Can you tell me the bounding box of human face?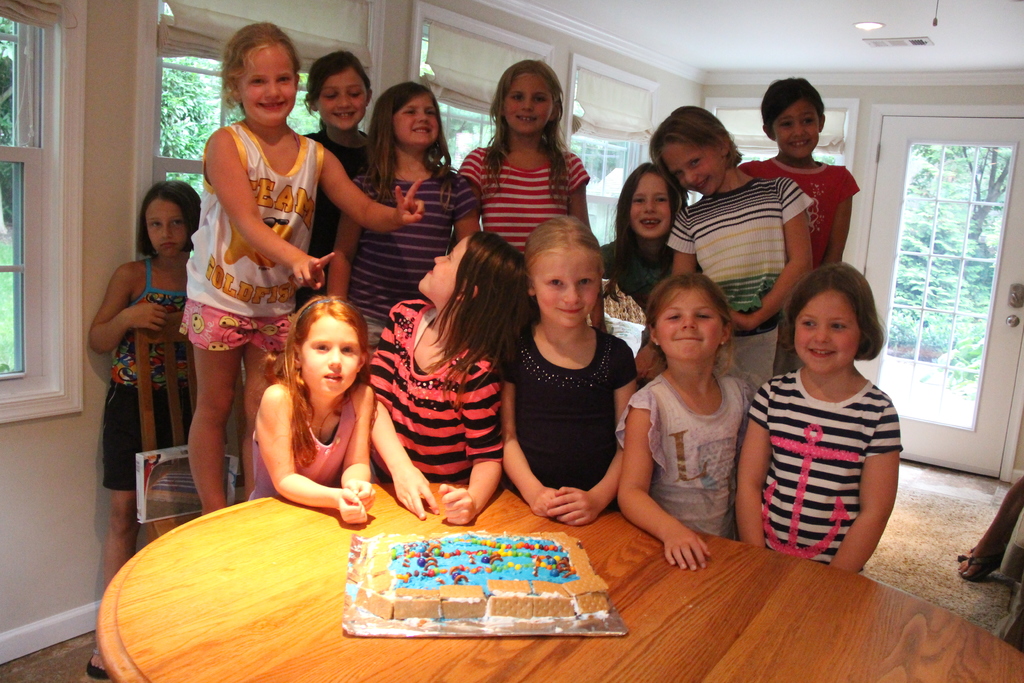
[500,79,556,135].
